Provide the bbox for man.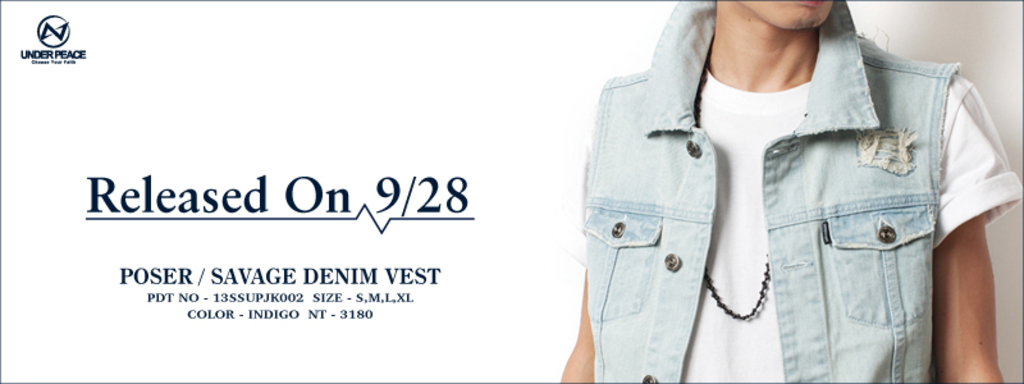
pyautogui.locateOnScreen(557, 0, 1023, 383).
